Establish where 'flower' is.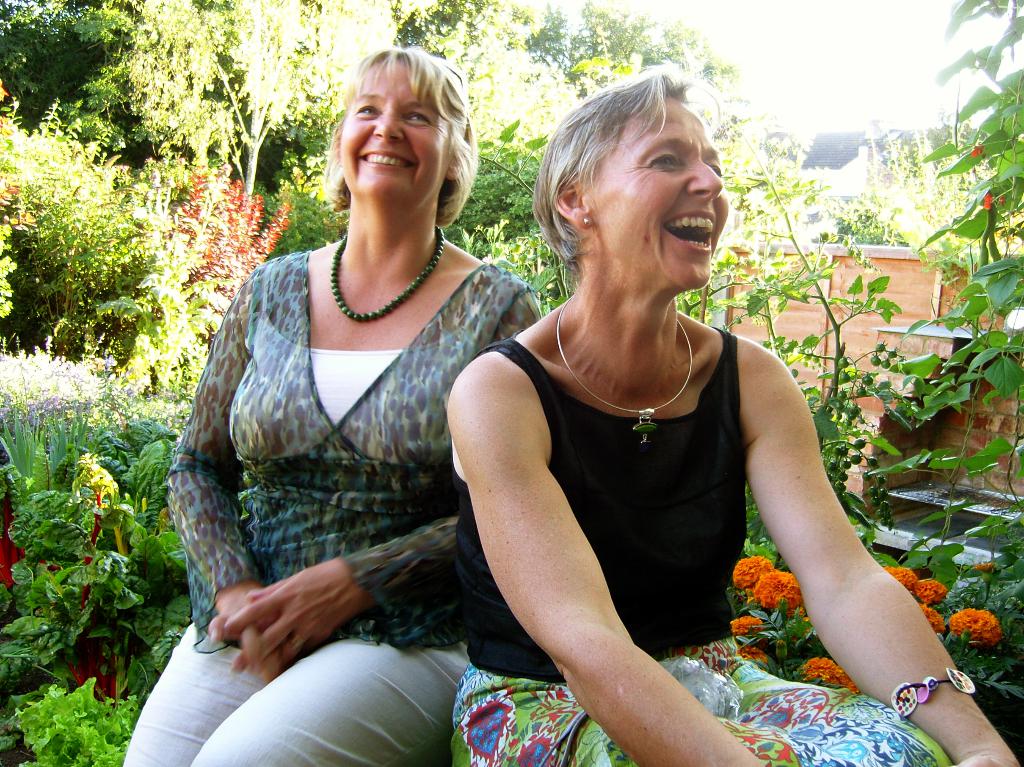
Established at (x1=753, y1=570, x2=798, y2=607).
